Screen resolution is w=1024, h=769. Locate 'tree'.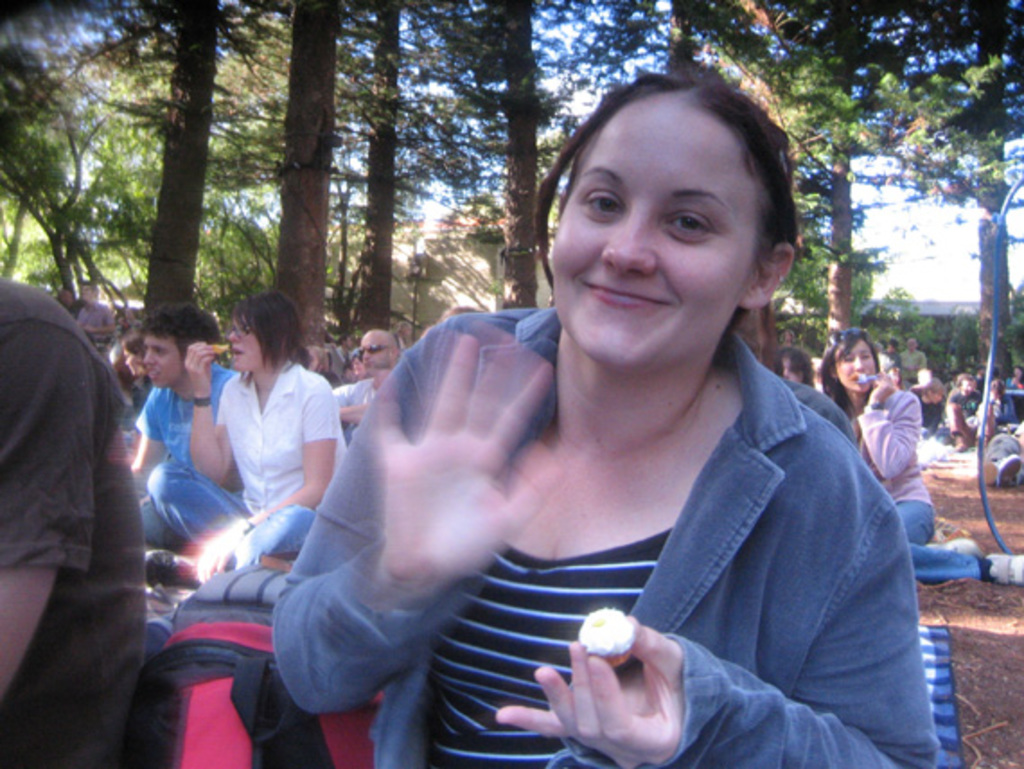
268, 0, 340, 345.
